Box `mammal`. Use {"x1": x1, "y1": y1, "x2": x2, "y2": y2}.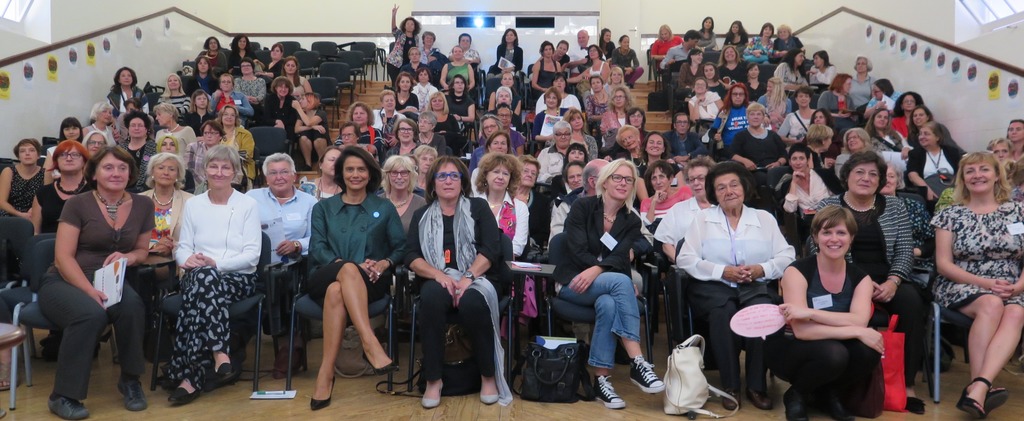
{"x1": 870, "y1": 78, "x2": 897, "y2": 108}.
